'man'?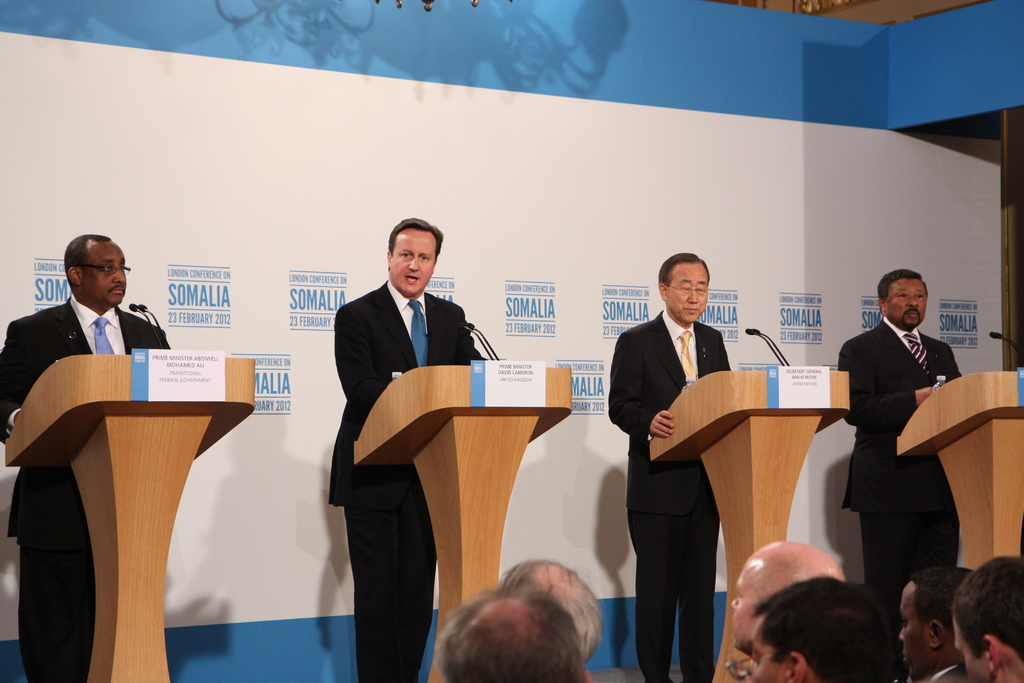
746, 577, 882, 682
